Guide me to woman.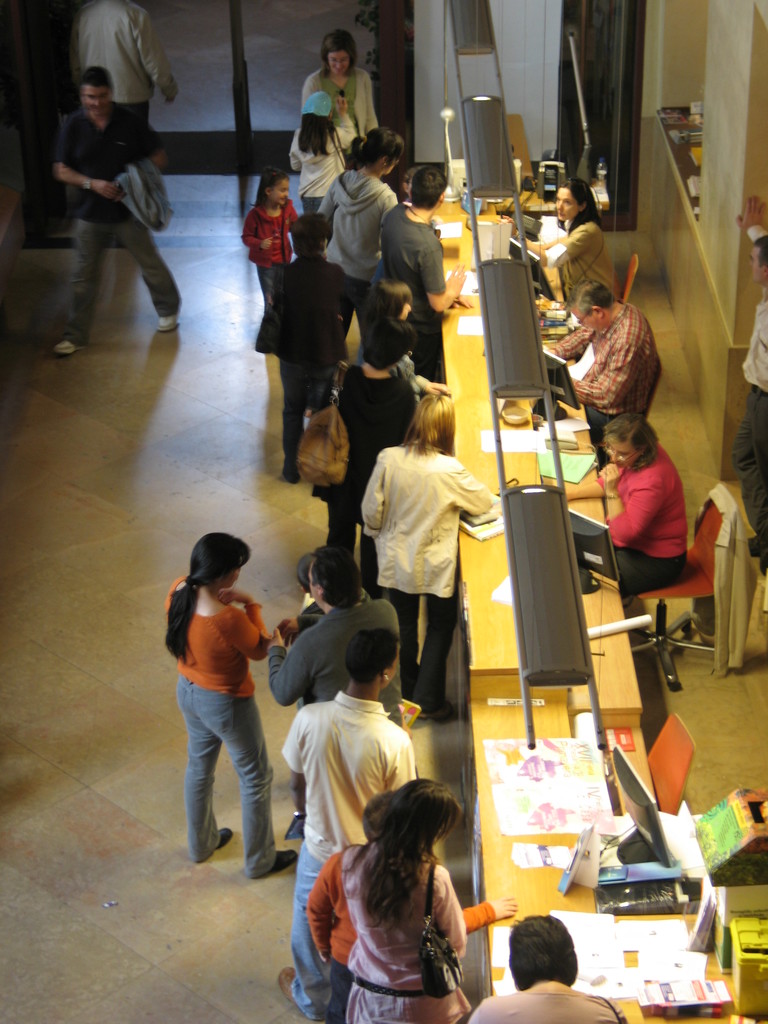
Guidance: select_region(563, 410, 694, 616).
